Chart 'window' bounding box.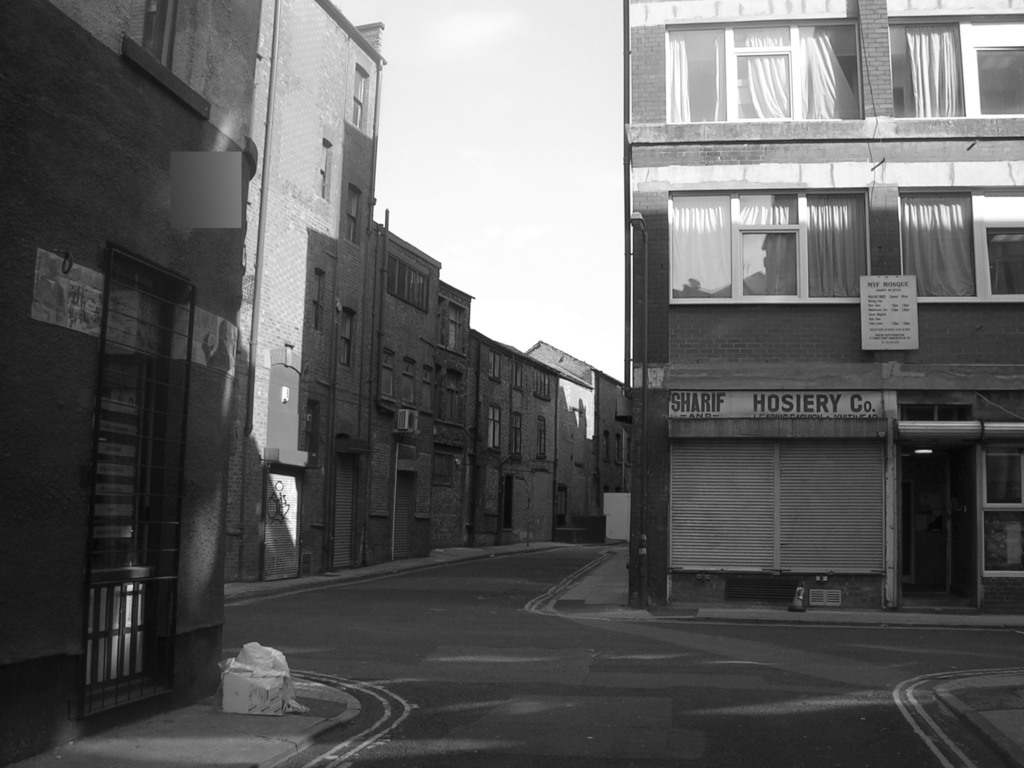
Charted: x1=419, y1=367, x2=437, y2=410.
